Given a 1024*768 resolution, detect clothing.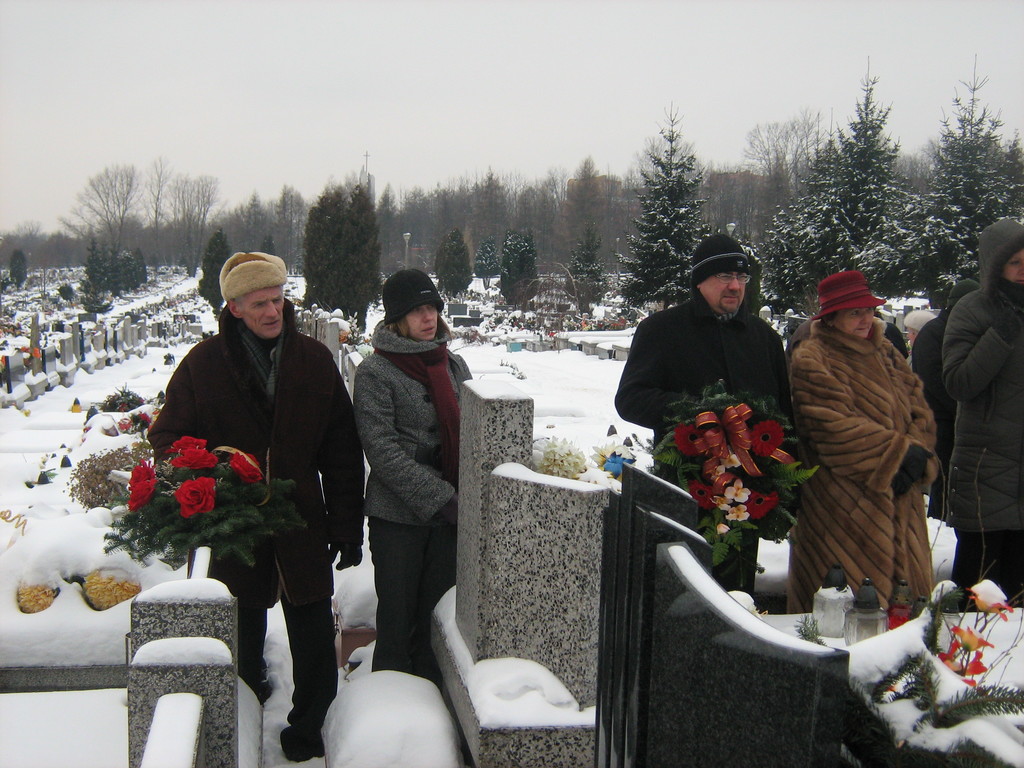
Rect(353, 345, 460, 669).
